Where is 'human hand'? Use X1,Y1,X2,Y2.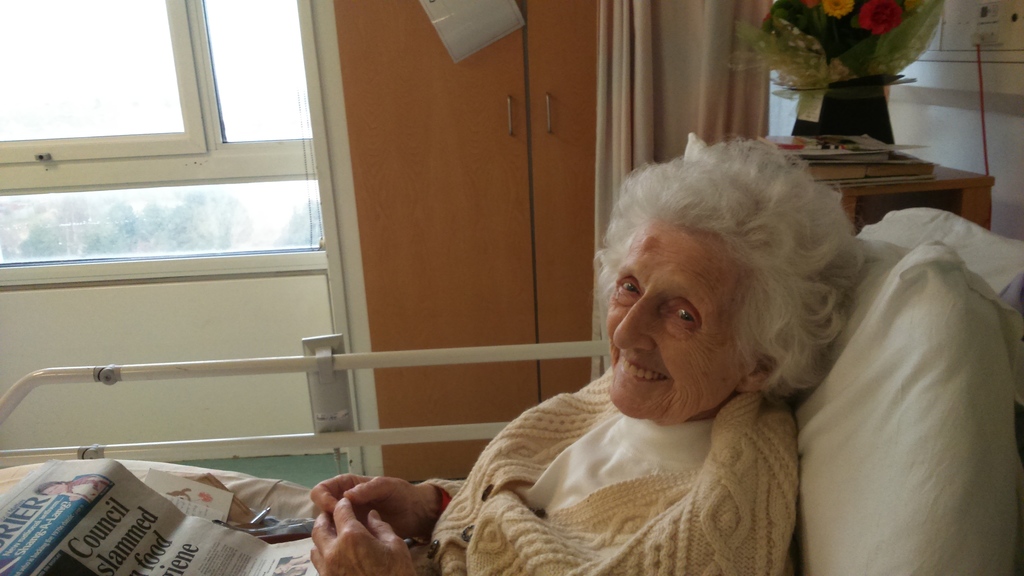
308,472,428,540.
